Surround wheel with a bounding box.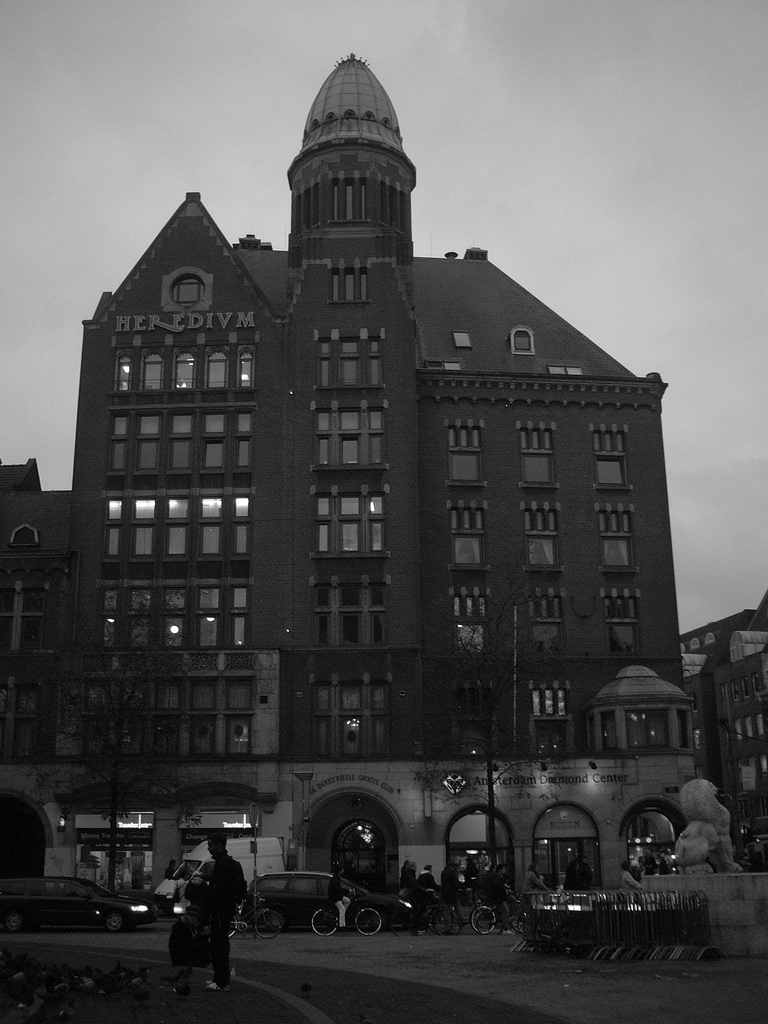
BBox(255, 909, 281, 937).
